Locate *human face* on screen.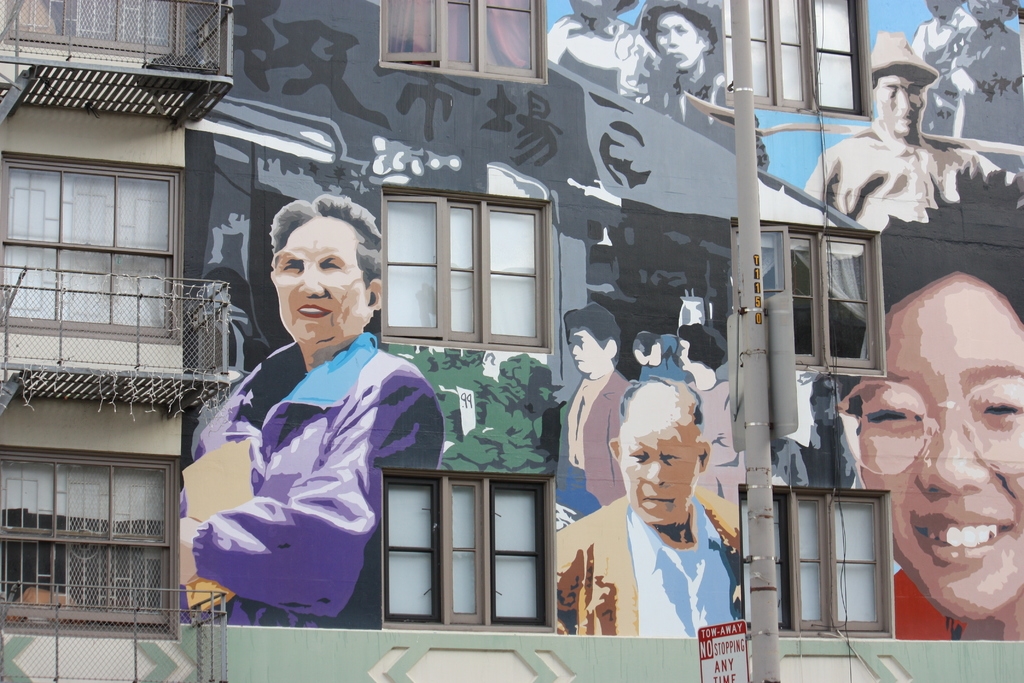
On screen at 272, 210, 364, 345.
